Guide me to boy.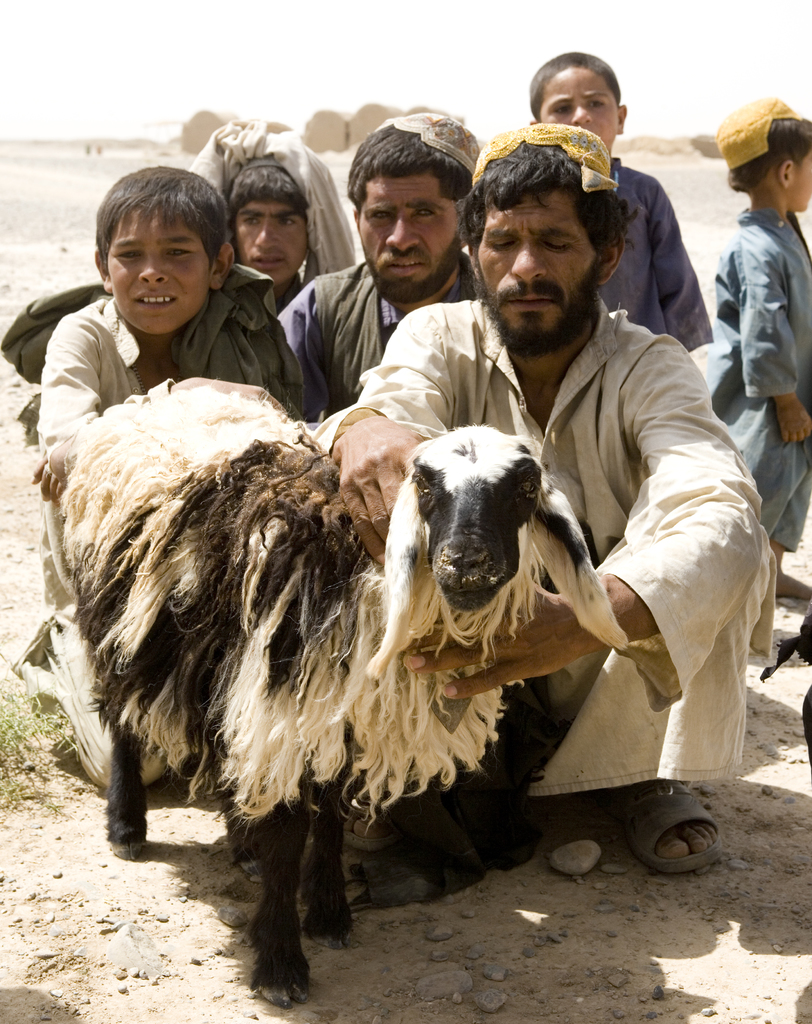
Guidance: 519:51:715:352.
